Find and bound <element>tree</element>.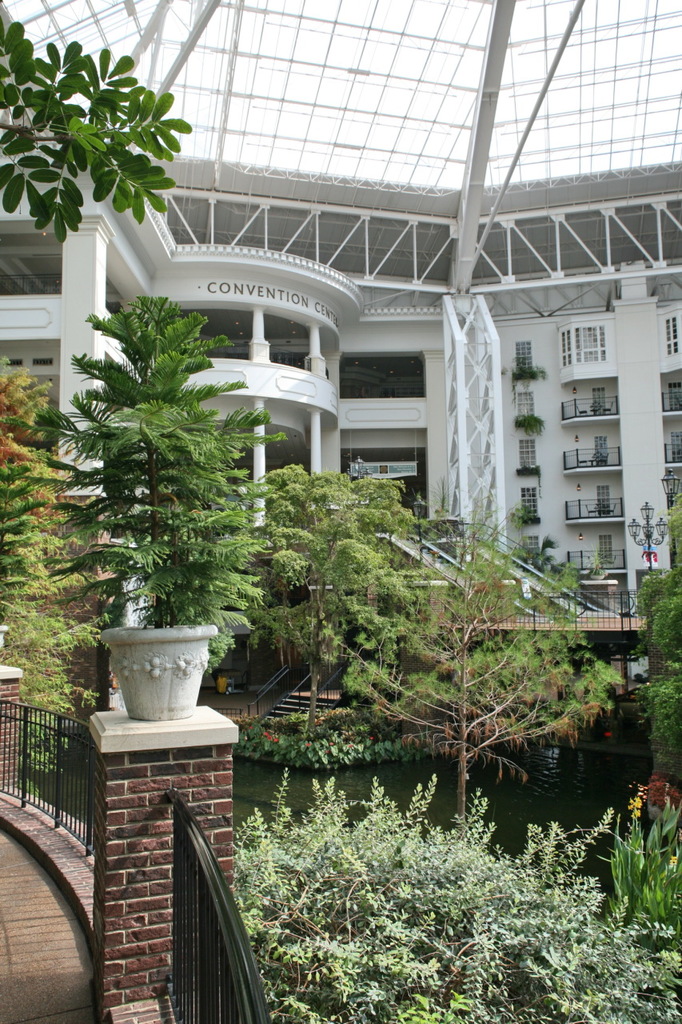
Bound: {"x1": 314, "y1": 498, "x2": 624, "y2": 838}.
